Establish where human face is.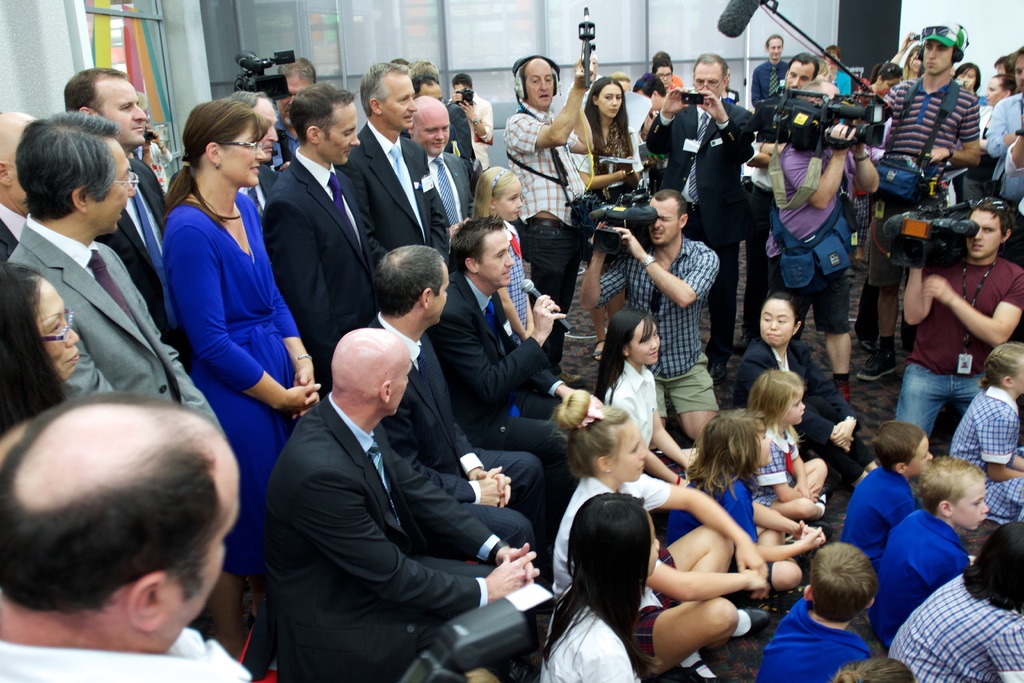
Established at bbox(655, 67, 673, 88).
